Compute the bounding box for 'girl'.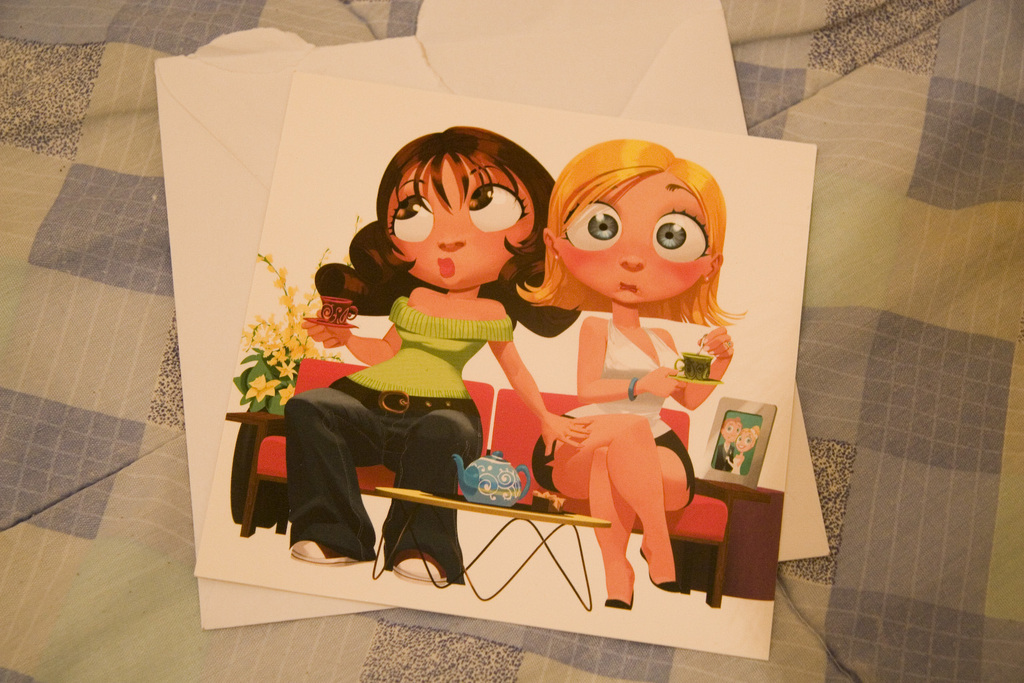
rect(292, 129, 582, 586).
